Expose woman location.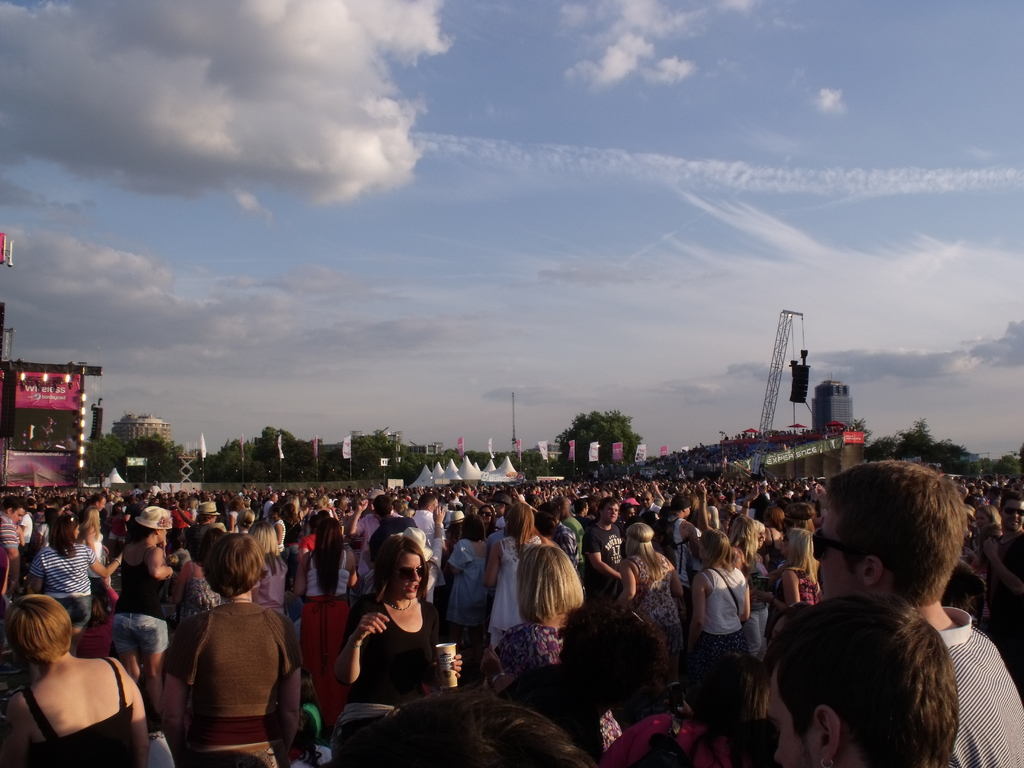
Exposed at <region>966, 500, 998, 538</region>.
